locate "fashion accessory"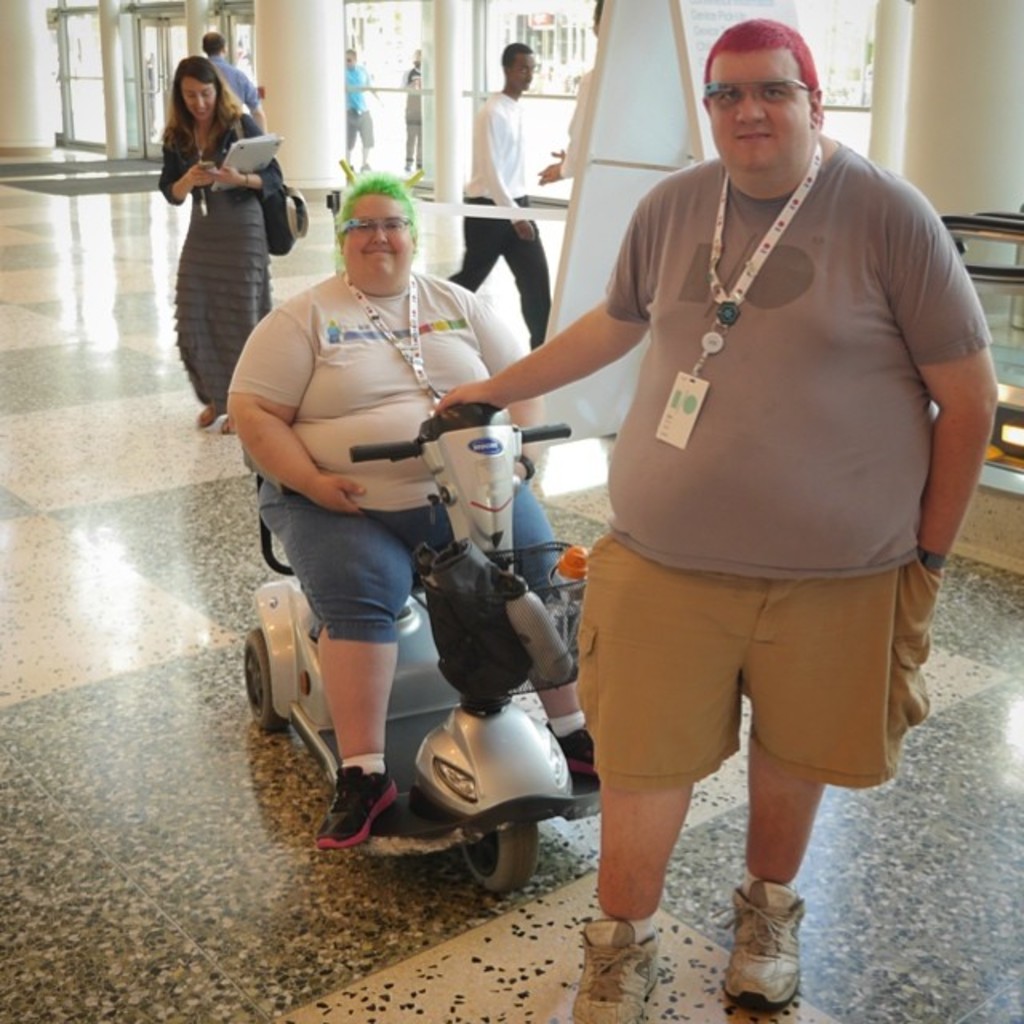
left=314, top=765, right=398, bottom=850
